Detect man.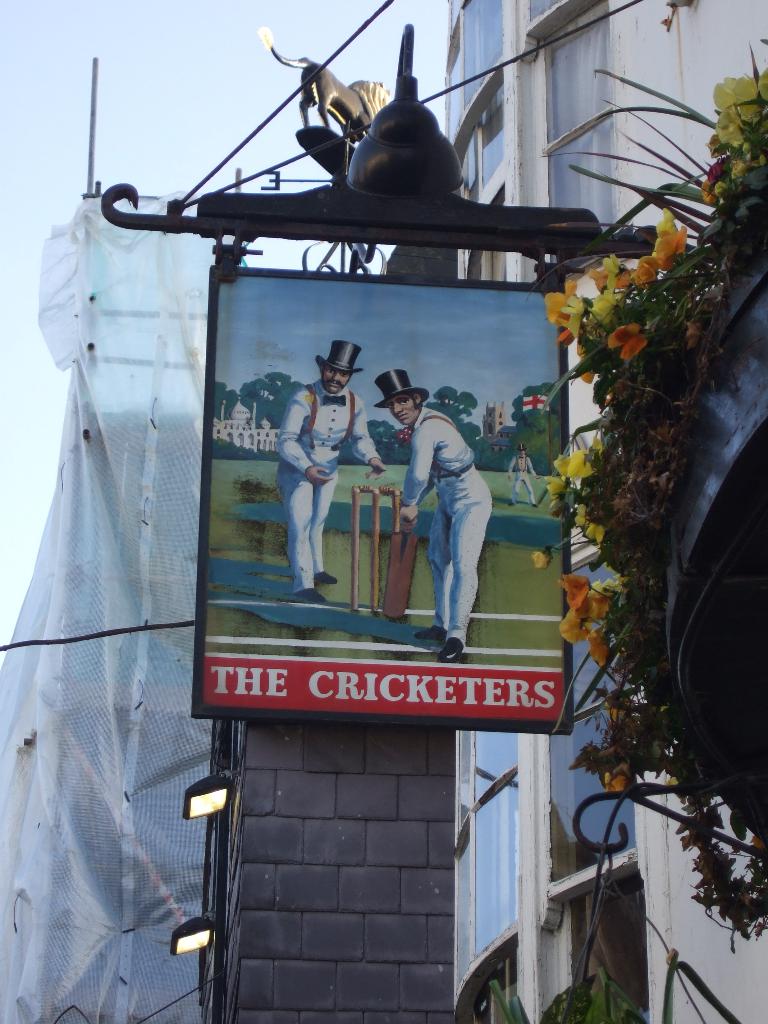
Detected at 275,336,378,602.
